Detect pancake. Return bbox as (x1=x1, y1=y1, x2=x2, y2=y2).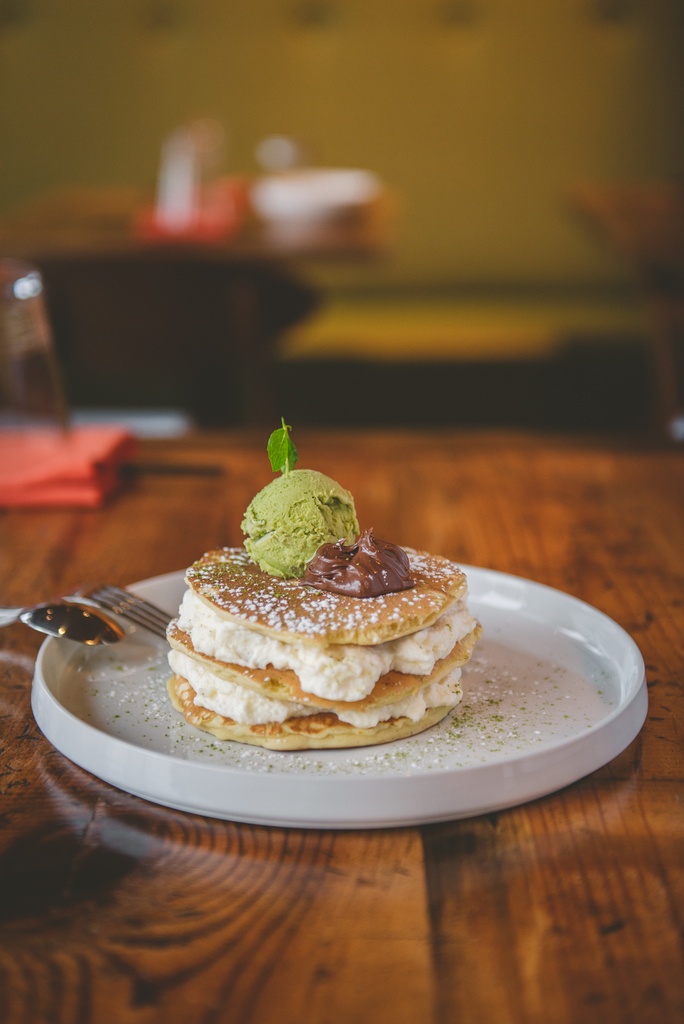
(x1=185, y1=543, x2=466, y2=640).
